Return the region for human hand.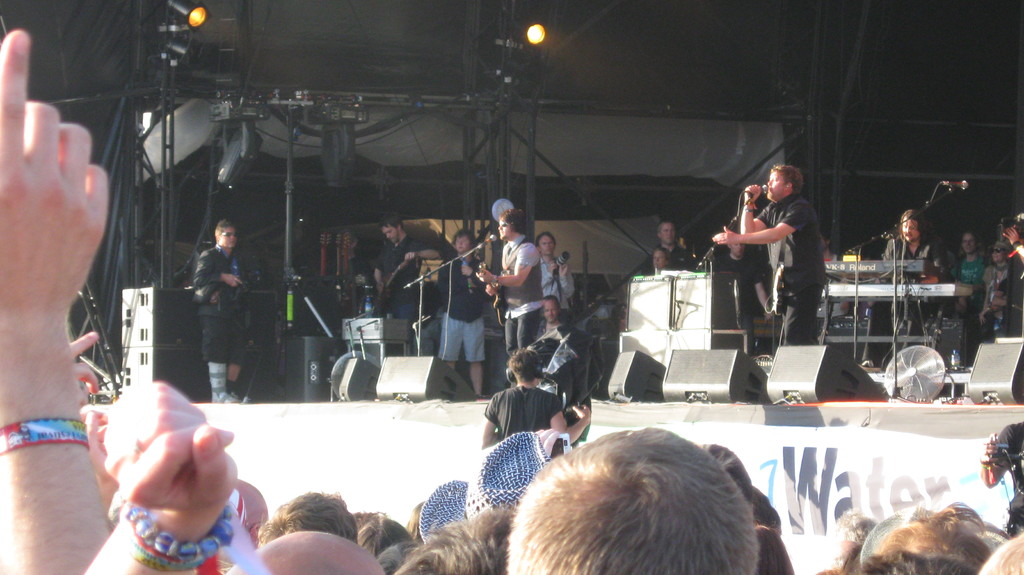
pyautogui.locateOnScreen(744, 185, 760, 207).
